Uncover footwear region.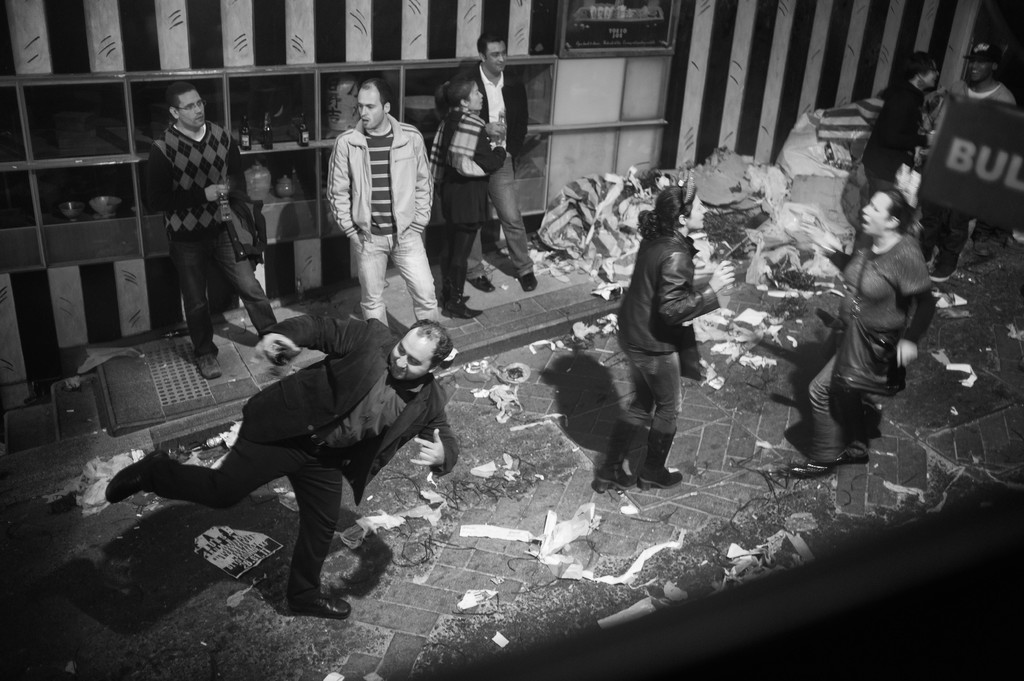
Uncovered: <box>440,298,483,319</box>.
